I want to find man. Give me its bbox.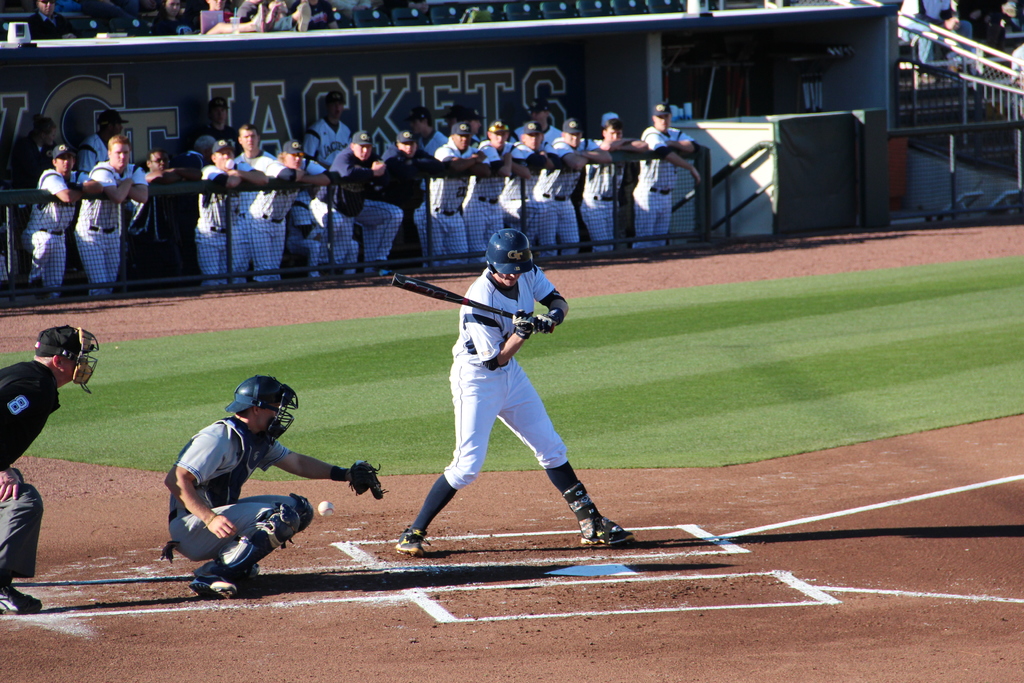
detection(200, 95, 239, 143).
